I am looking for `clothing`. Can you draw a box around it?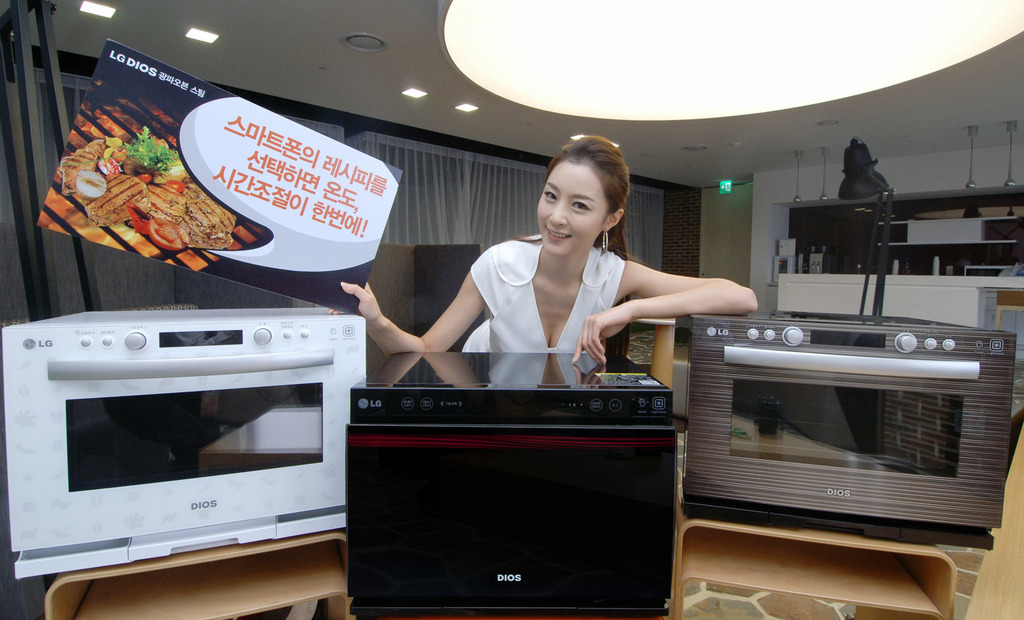
Sure, the bounding box is [left=467, top=234, right=627, bottom=355].
